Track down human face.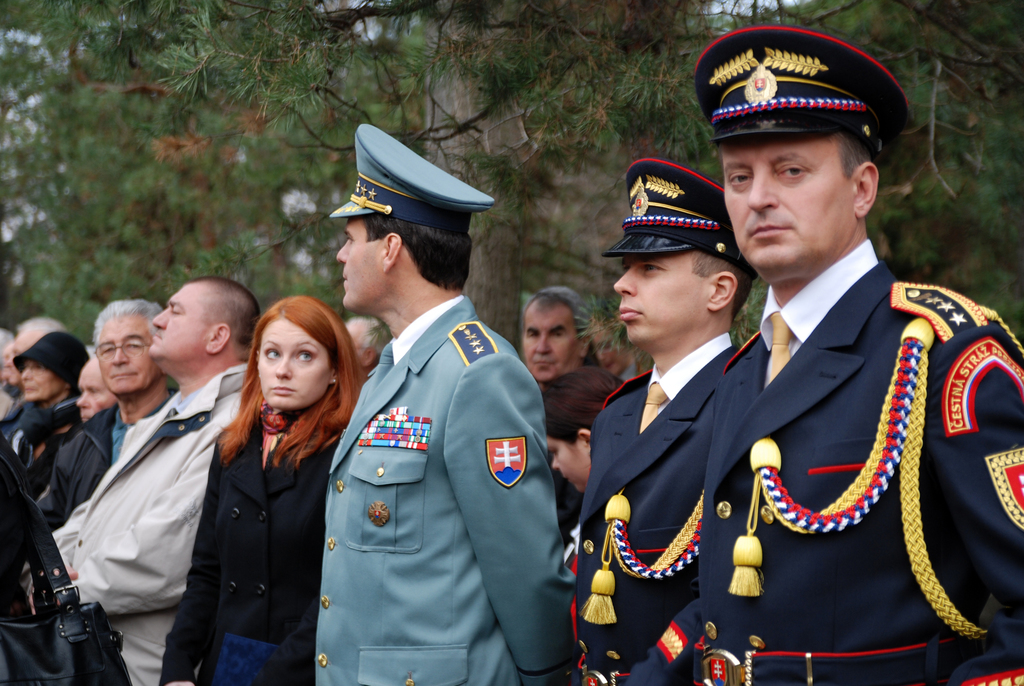
Tracked to detection(721, 136, 849, 272).
